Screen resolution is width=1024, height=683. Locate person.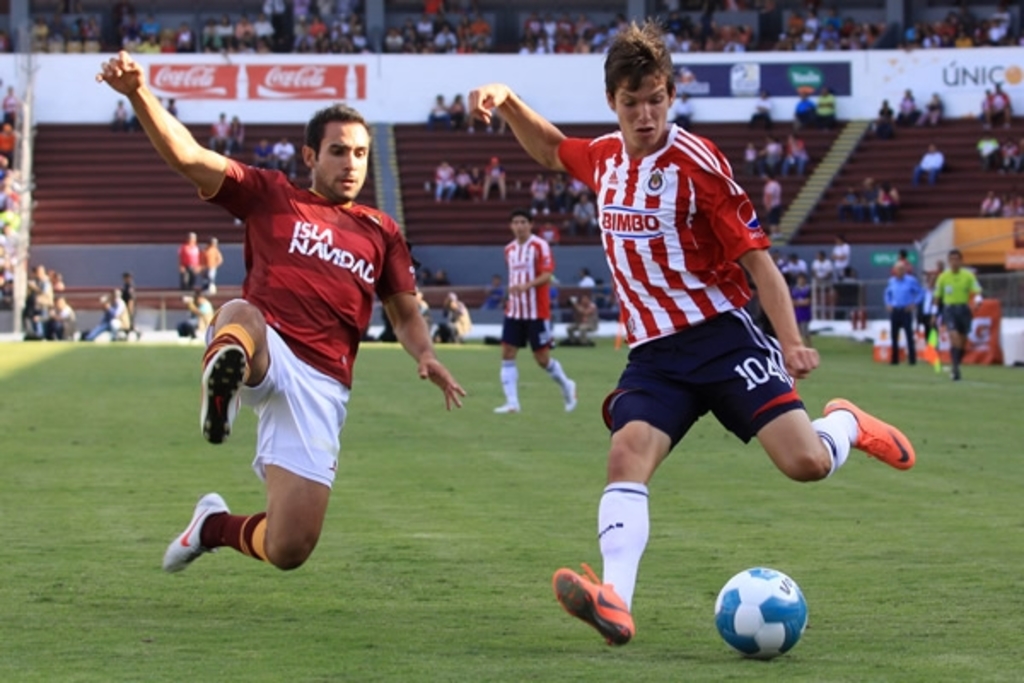
(1002, 191, 1022, 224).
